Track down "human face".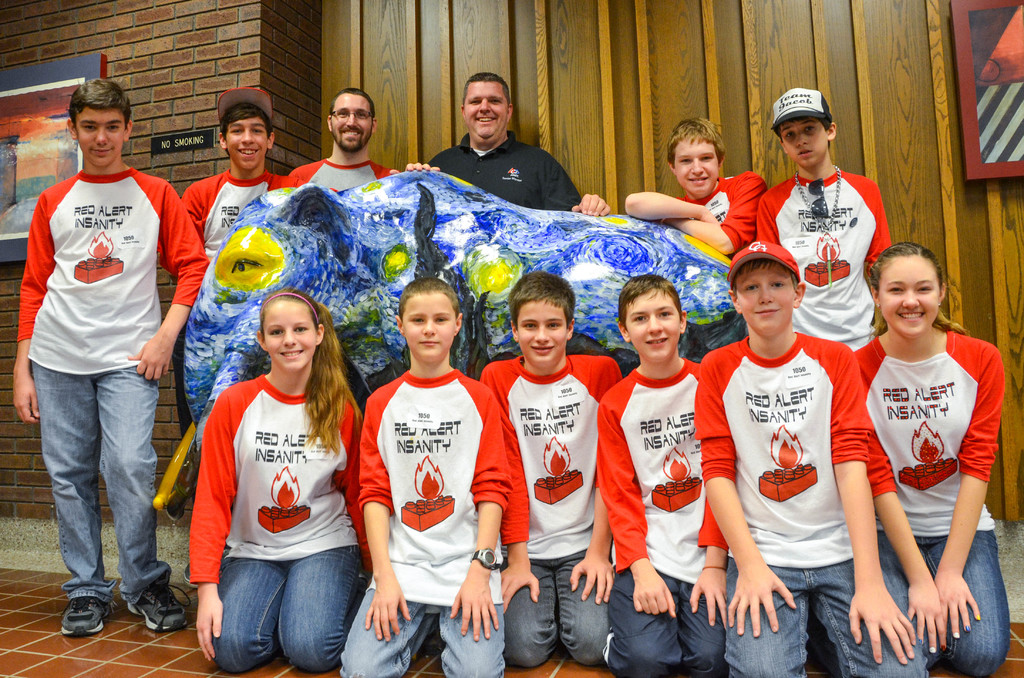
Tracked to x1=399 y1=290 x2=455 y2=363.
